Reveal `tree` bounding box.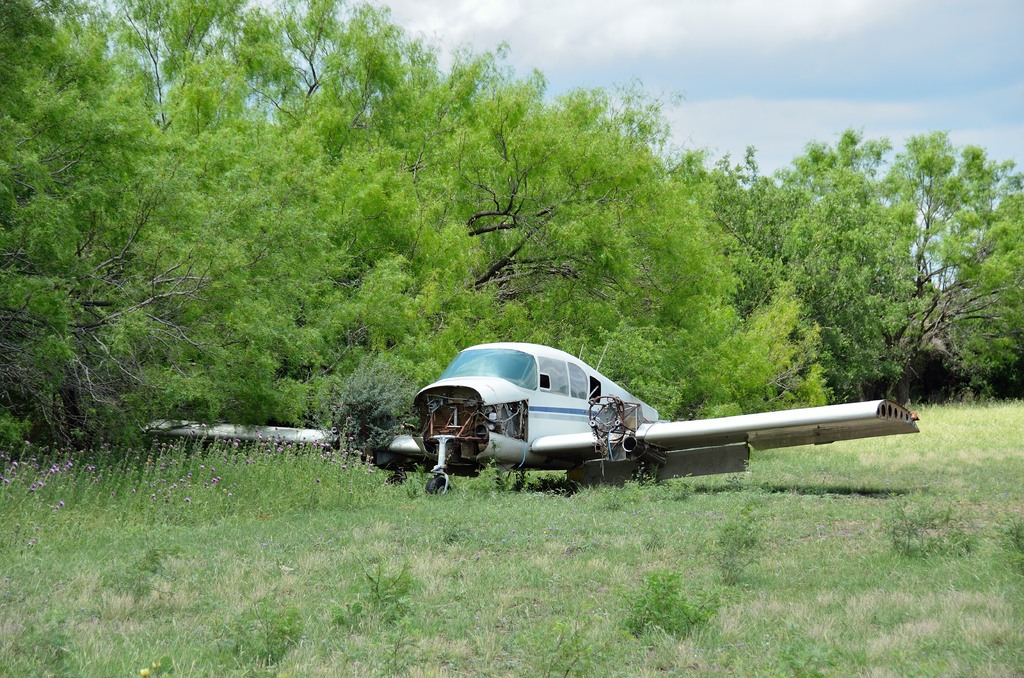
Revealed: locate(0, 0, 488, 455).
